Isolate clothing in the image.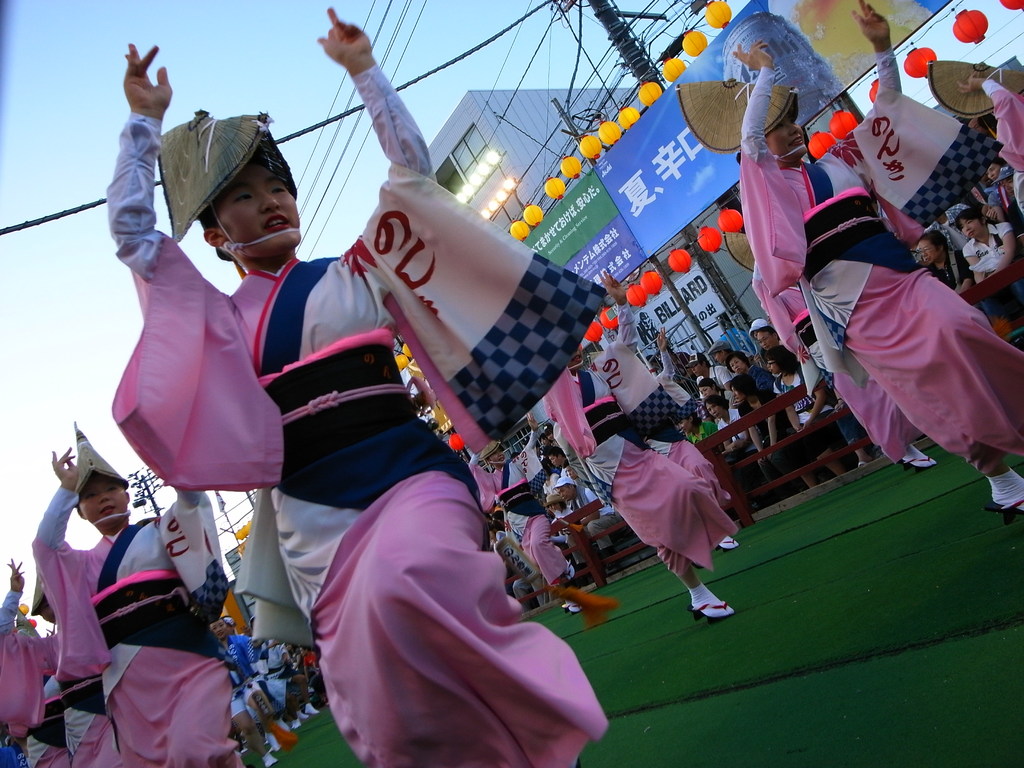
Isolated region: region(733, 40, 1023, 483).
